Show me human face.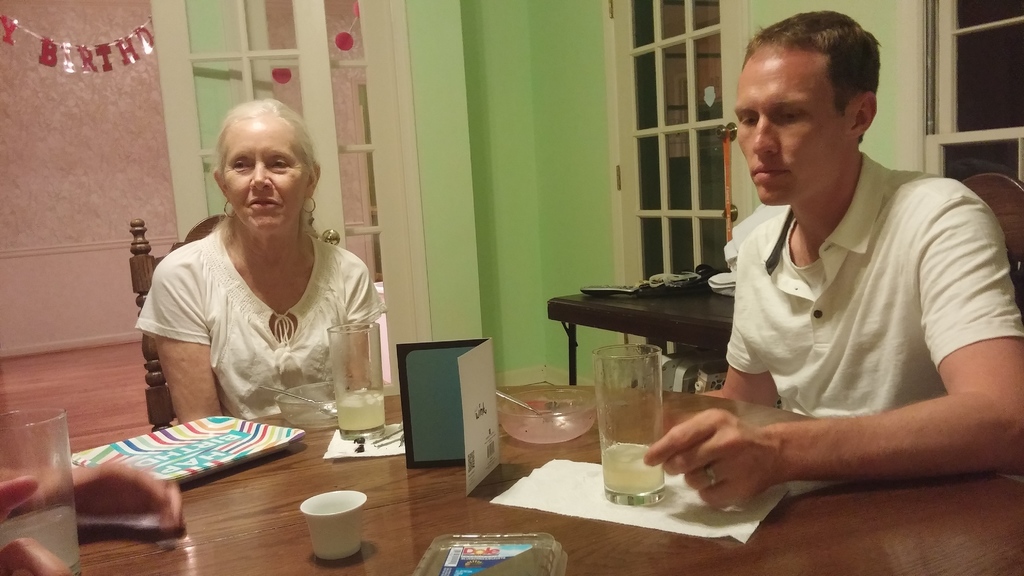
human face is here: detection(732, 51, 845, 200).
